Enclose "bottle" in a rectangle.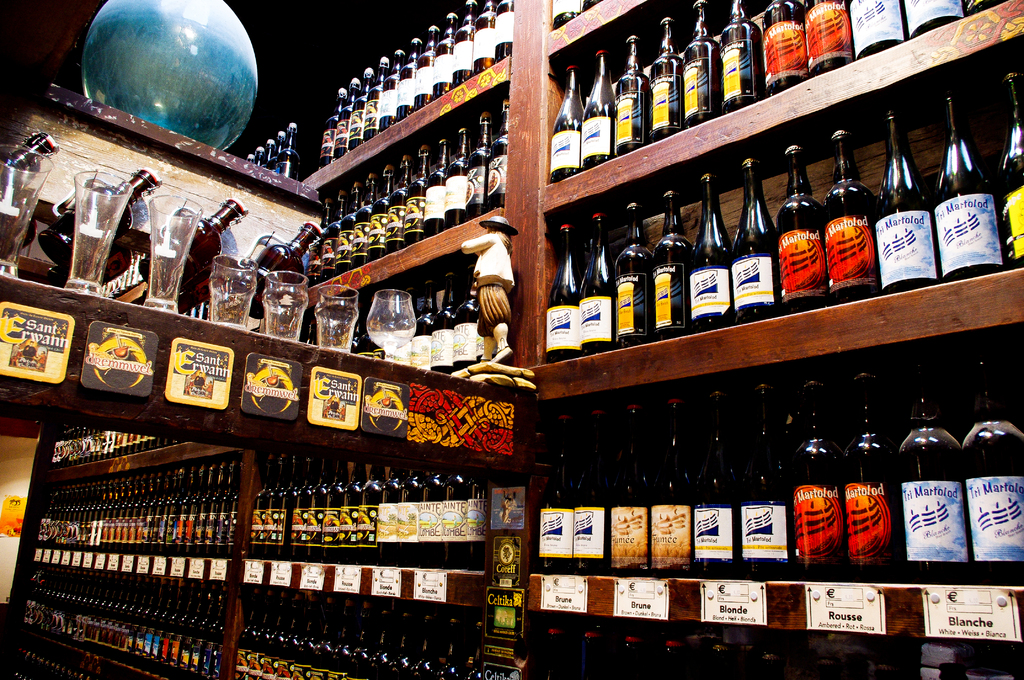
649 190 689 343.
